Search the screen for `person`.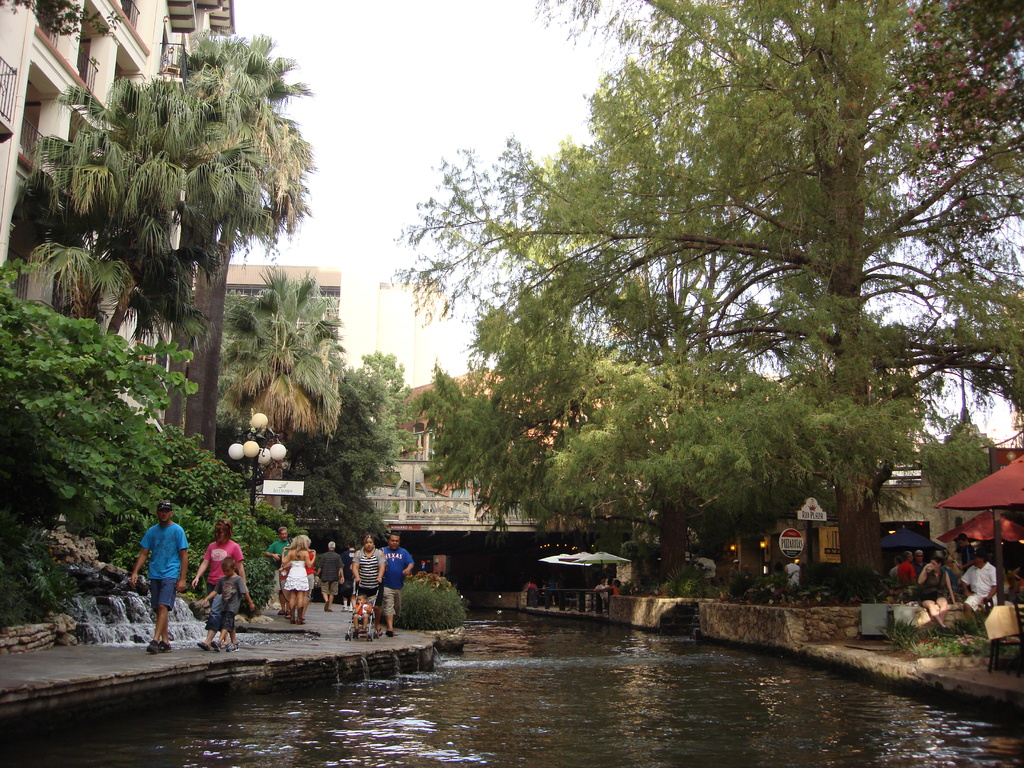
Found at 131 499 191 653.
